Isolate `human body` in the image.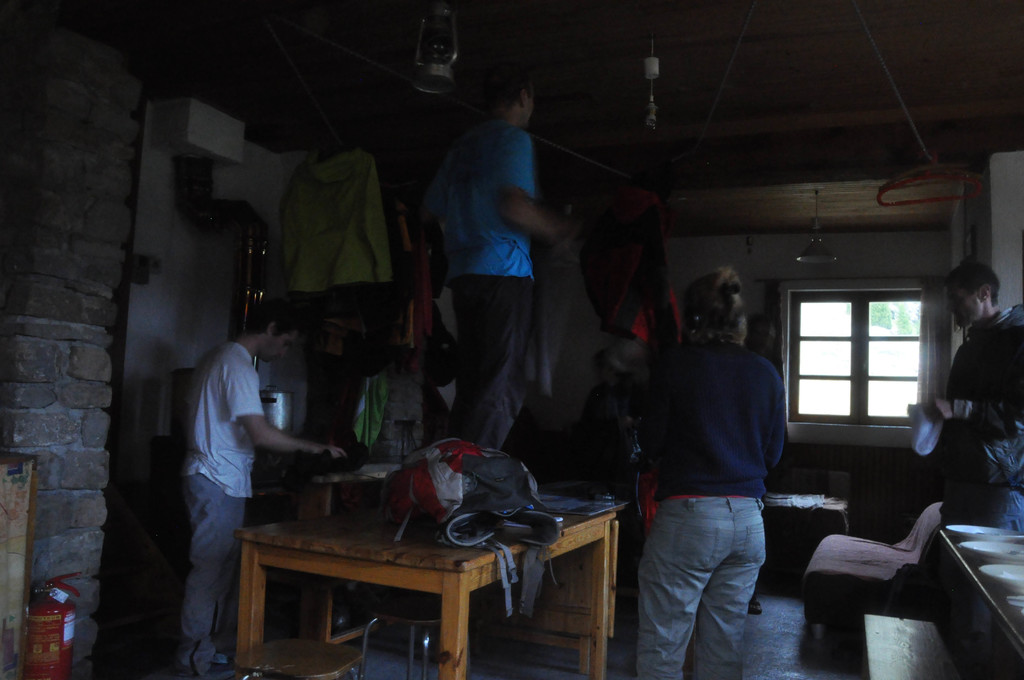
Isolated region: region(922, 258, 1023, 524).
